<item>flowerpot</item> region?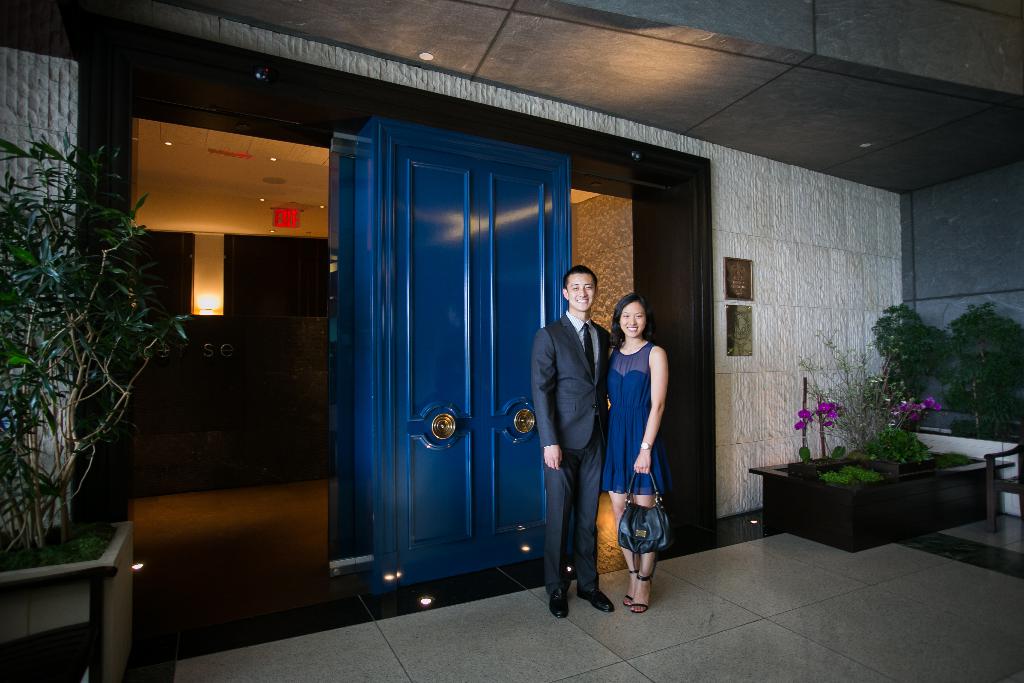
bbox=(783, 402, 988, 555)
